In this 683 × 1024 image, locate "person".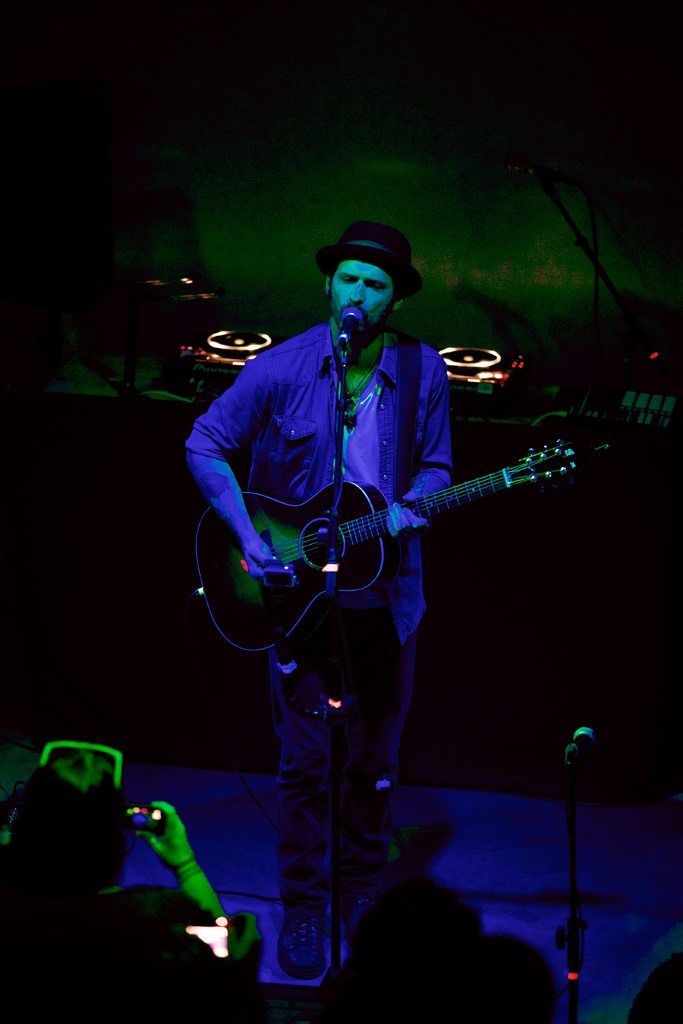
Bounding box: detection(0, 738, 232, 1023).
